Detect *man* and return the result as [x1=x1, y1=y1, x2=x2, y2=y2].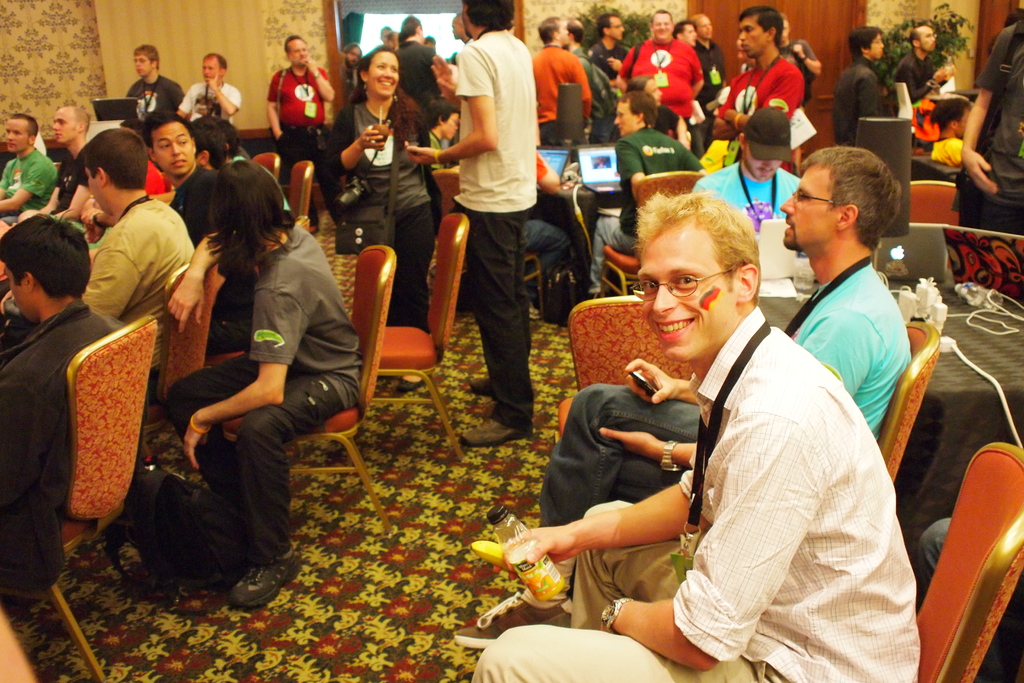
[x1=73, y1=152, x2=192, y2=344].
